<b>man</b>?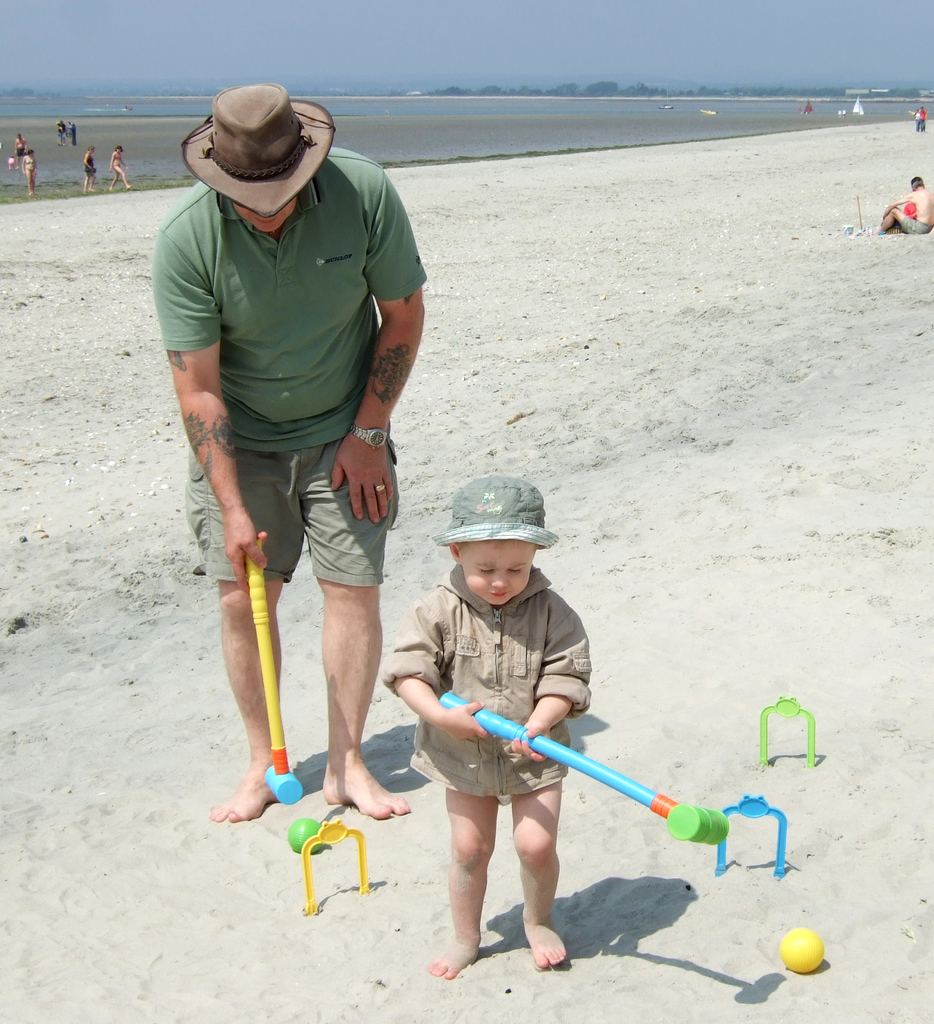
<bbox>187, 190, 445, 849</bbox>
